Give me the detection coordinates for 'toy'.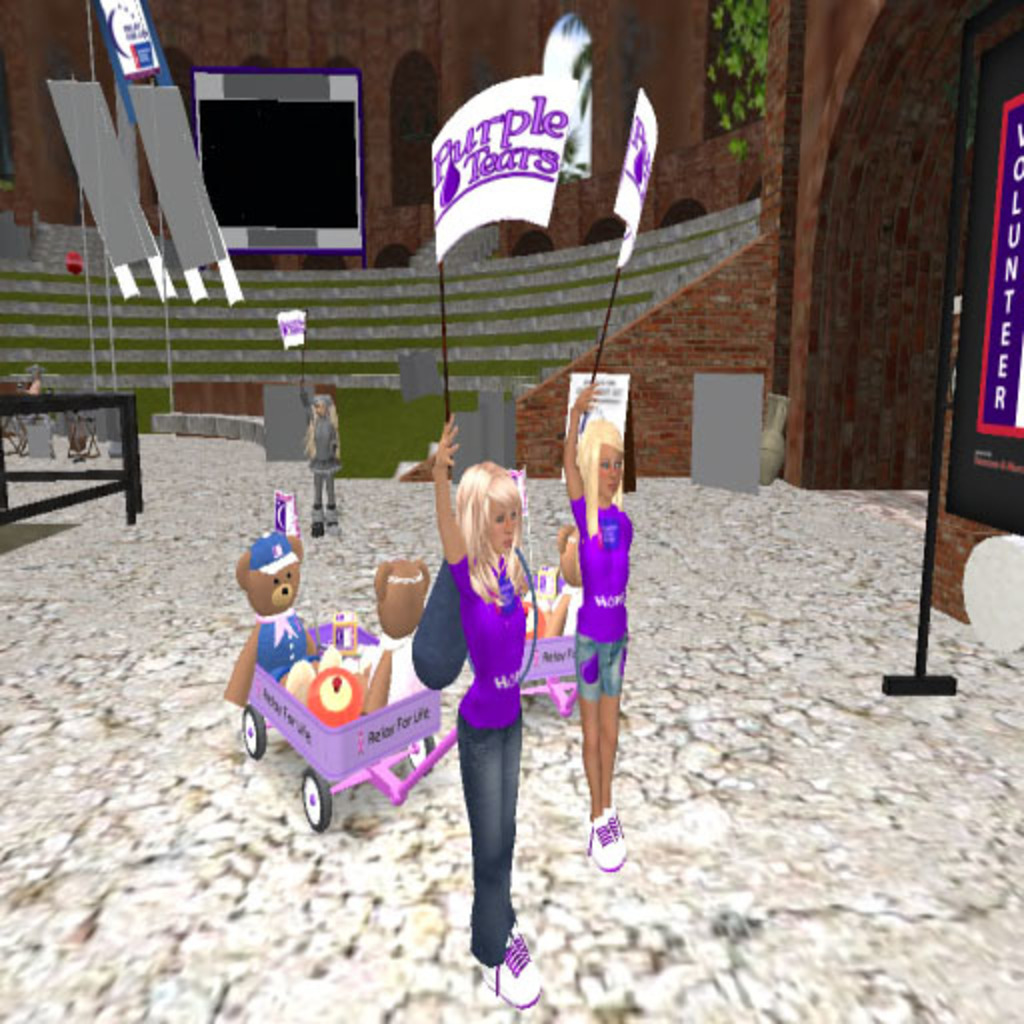
[left=222, top=504, right=312, bottom=634].
